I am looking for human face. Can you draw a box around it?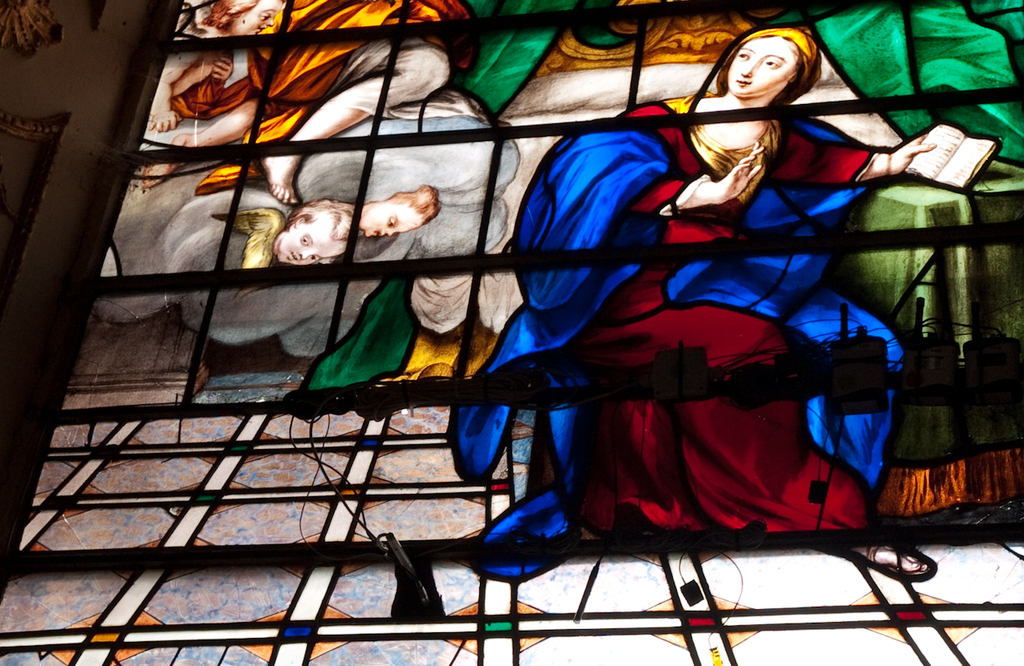
Sure, the bounding box is (359,201,423,240).
